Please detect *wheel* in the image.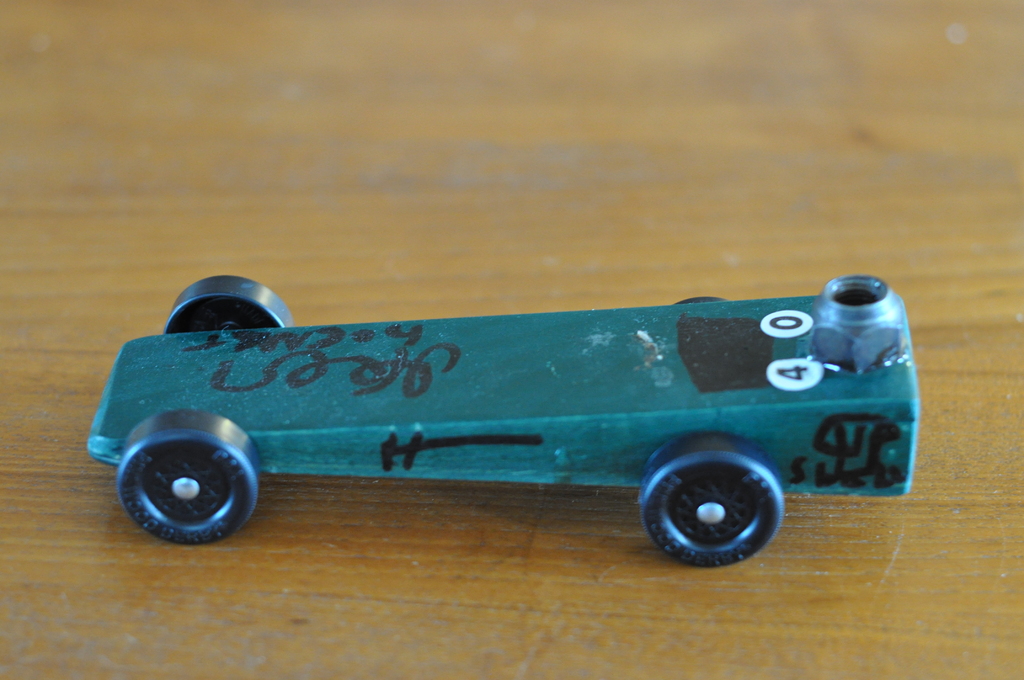
<region>163, 271, 296, 329</region>.
